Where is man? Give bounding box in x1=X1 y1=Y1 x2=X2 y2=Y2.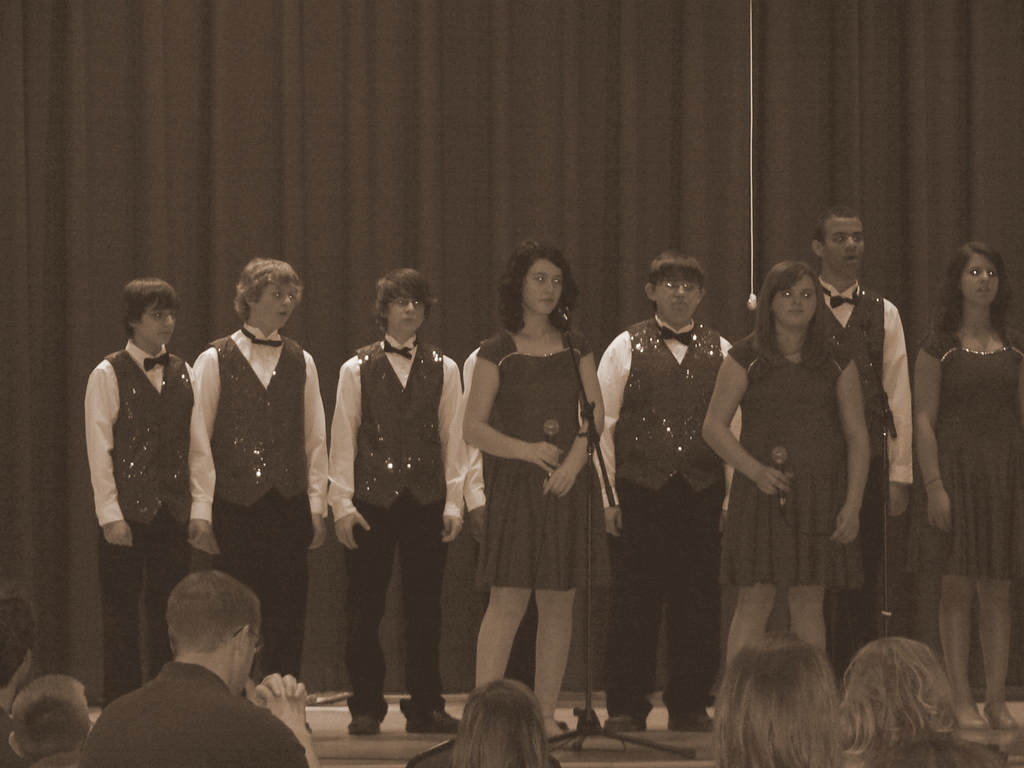
x1=329 y1=269 x2=465 y2=729.
